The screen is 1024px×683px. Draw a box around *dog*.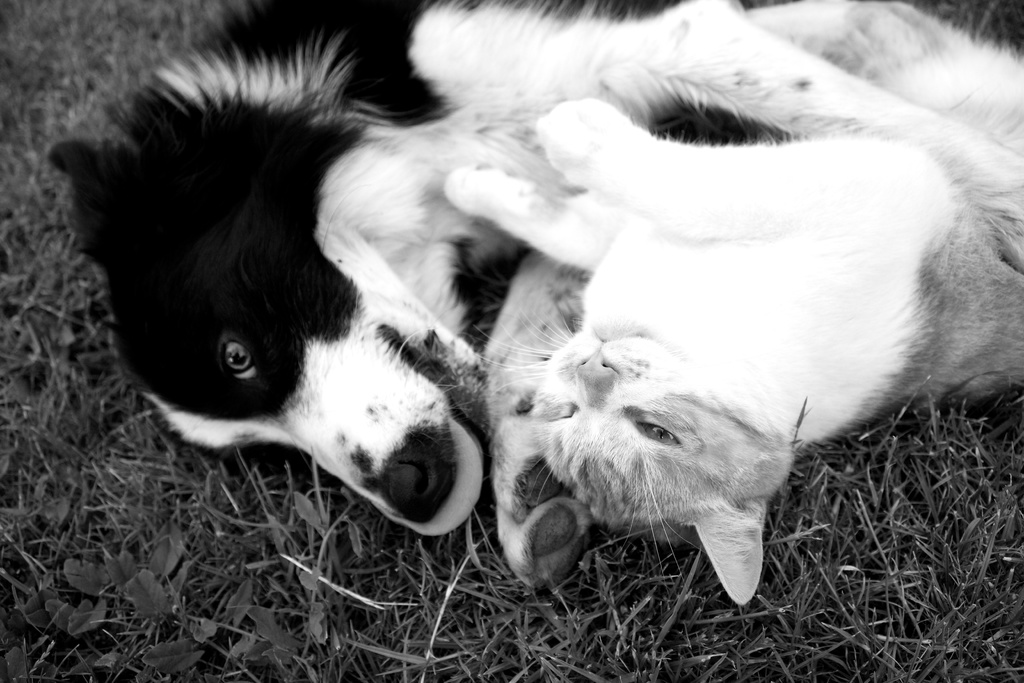
crop(49, 0, 745, 522).
